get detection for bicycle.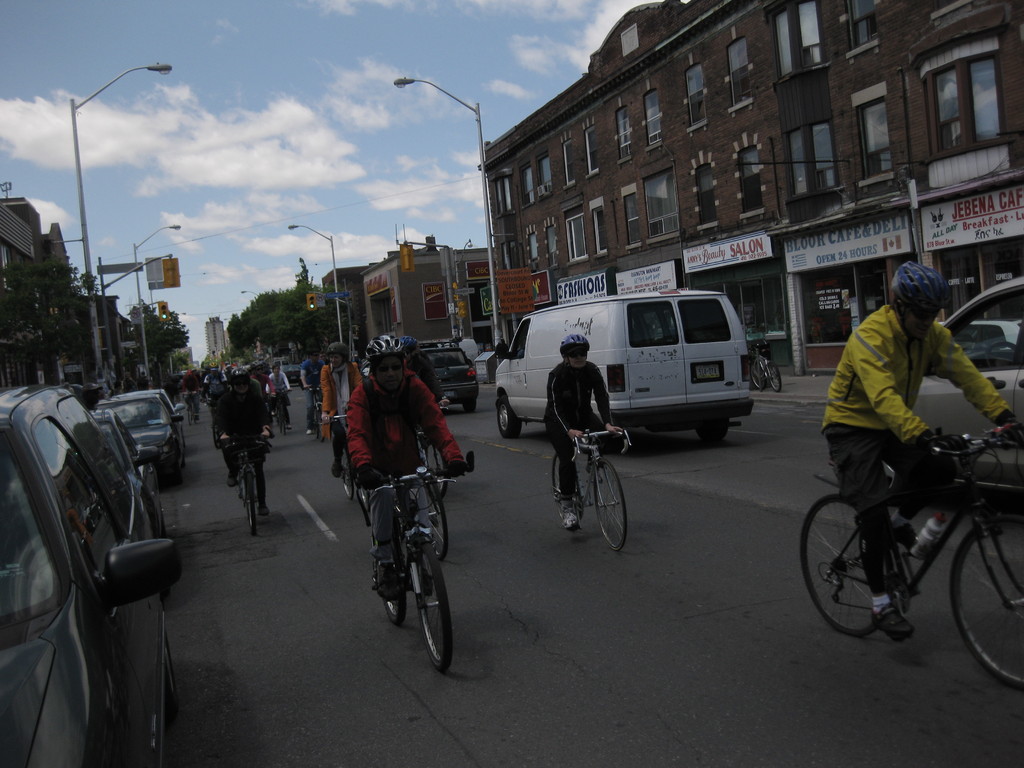
Detection: crop(369, 452, 471, 672).
